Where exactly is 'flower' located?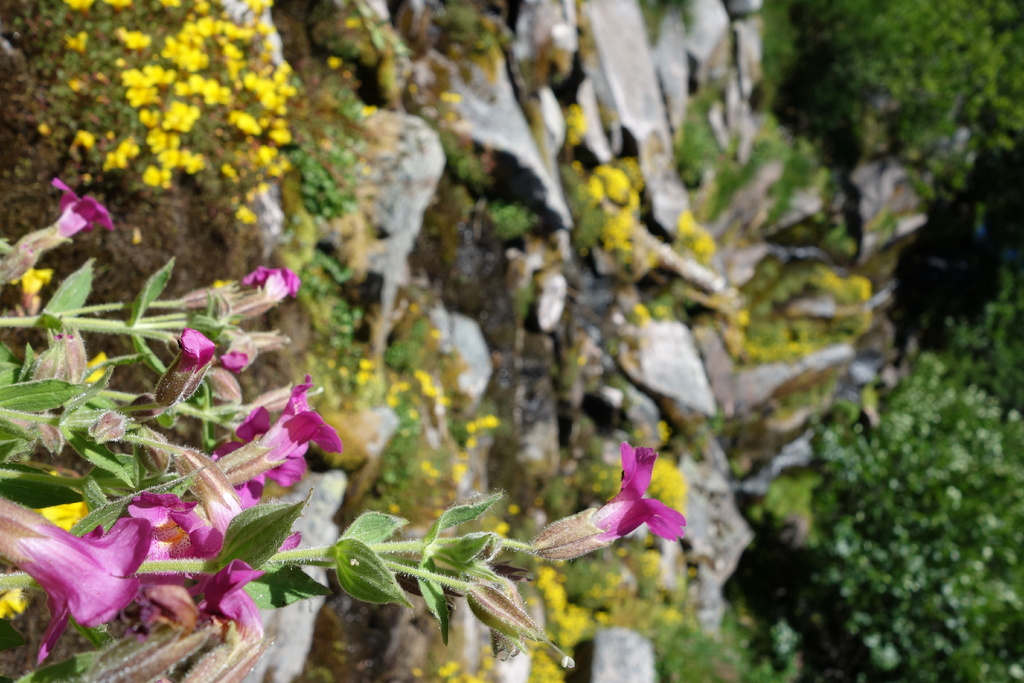
Its bounding box is {"left": 0, "top": 179, "right": 109, "bottom": 297}.
